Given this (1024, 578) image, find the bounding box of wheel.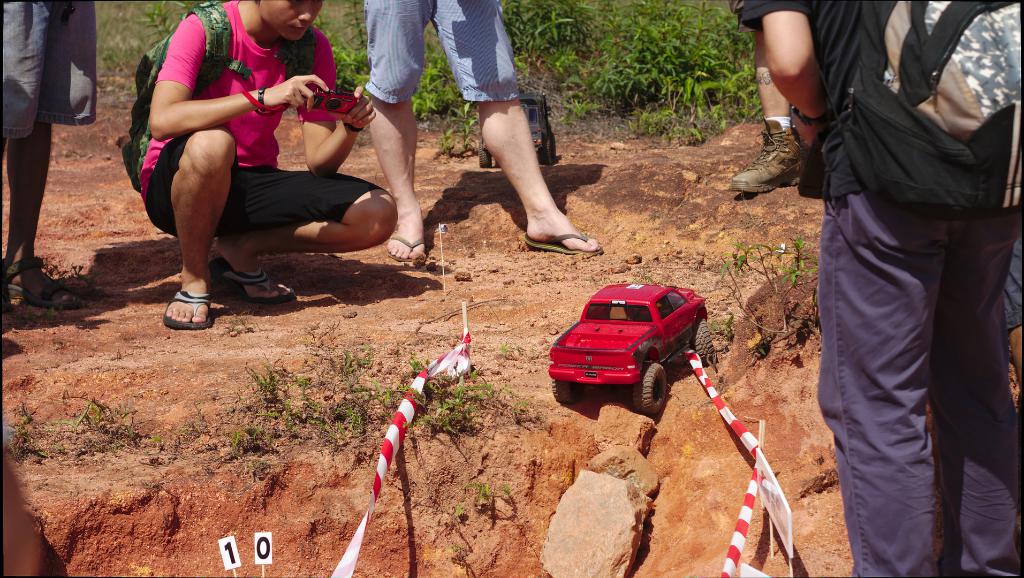
x1=635, y1=362, x2=668, y2=412.
